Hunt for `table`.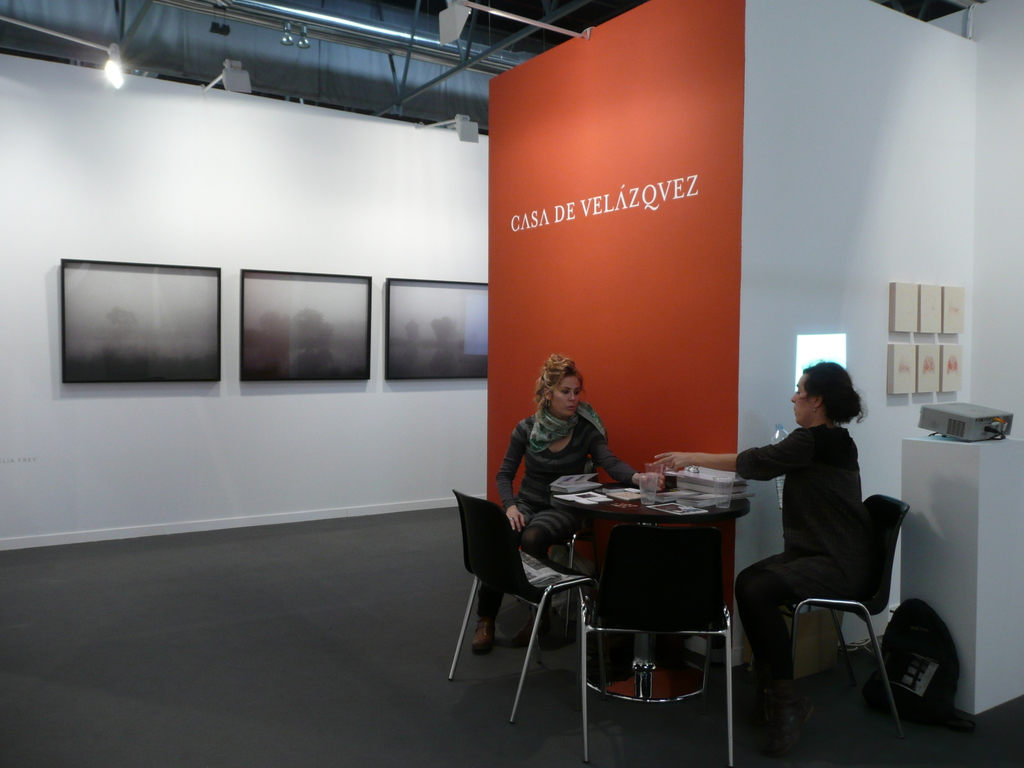
Hunted down at (552,468,756,709).
